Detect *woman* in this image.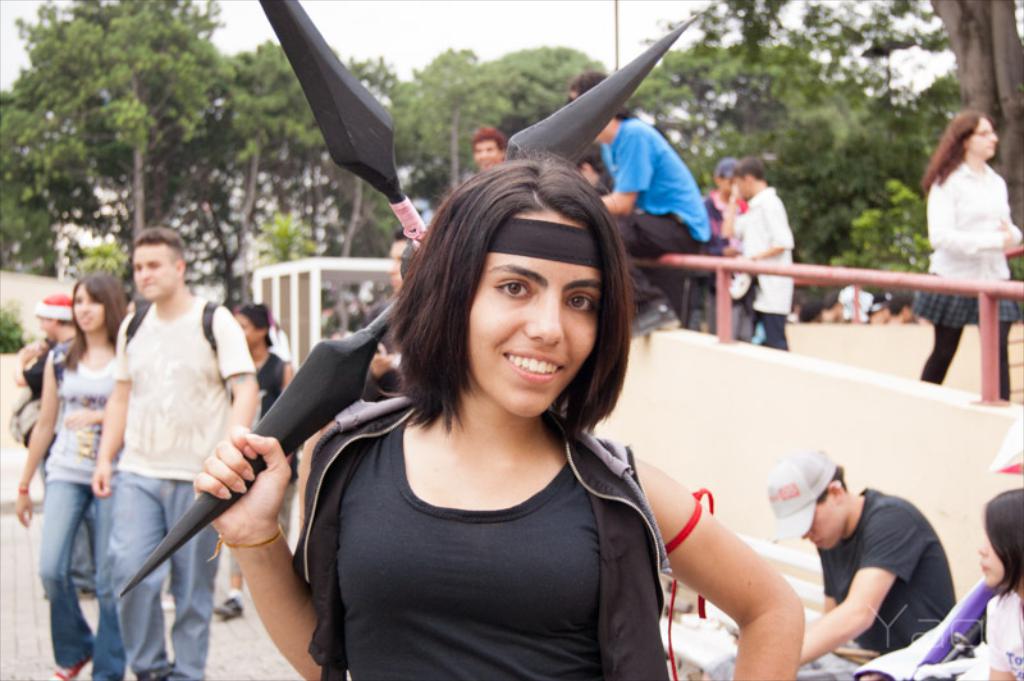
Detection: locate(248, 150, 755, 673).
